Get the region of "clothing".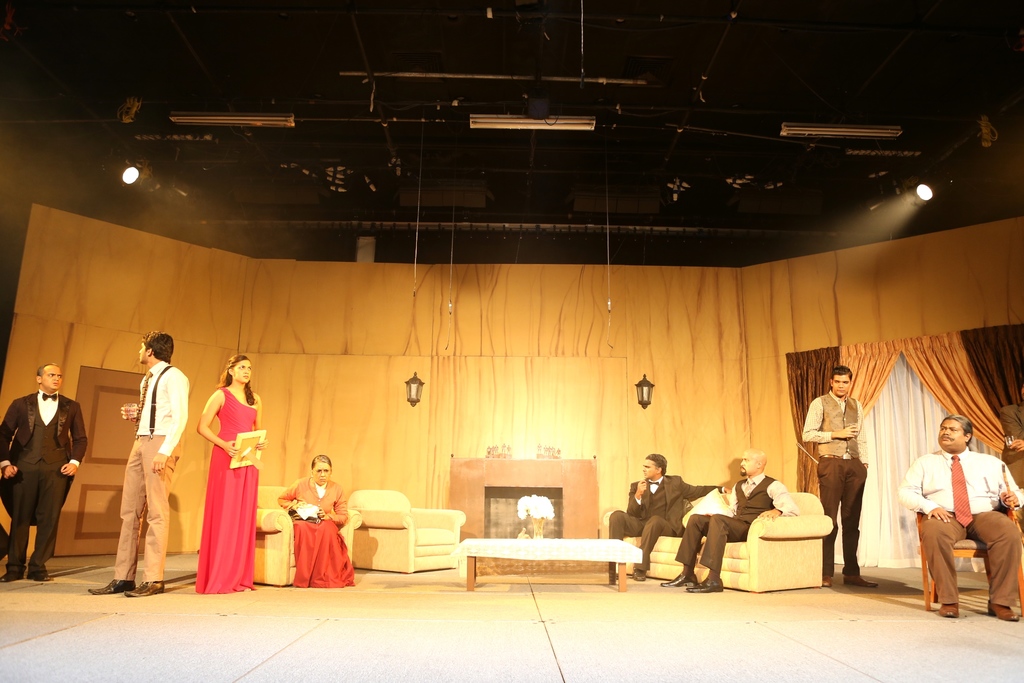
(left=894, top=444, right=1023, bottom=607).
